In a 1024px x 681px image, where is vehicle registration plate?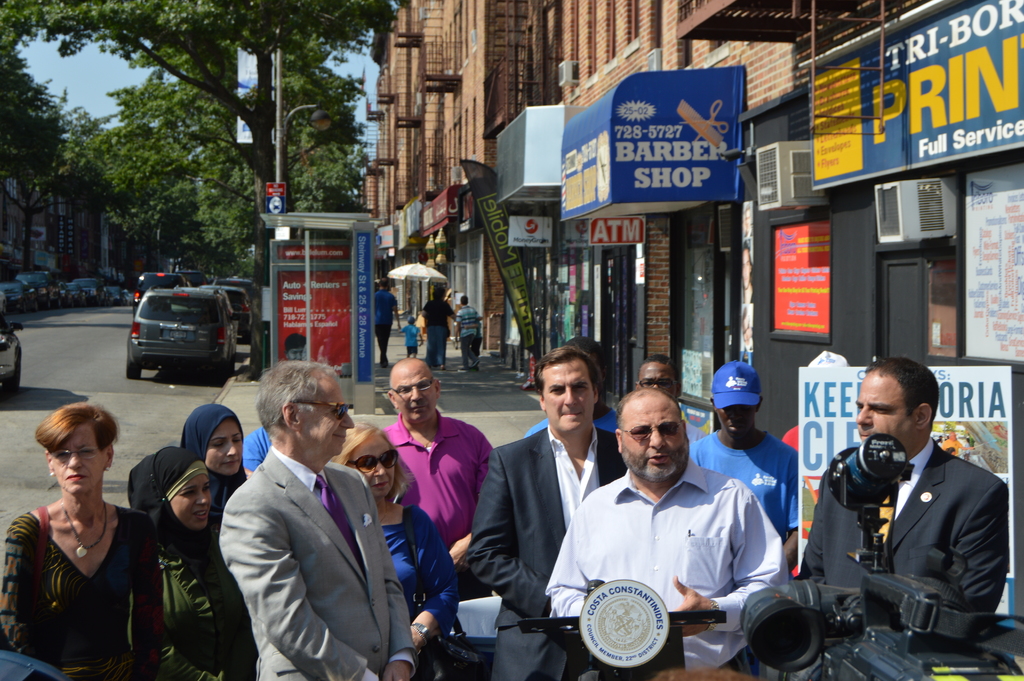
158,331,183,342.
